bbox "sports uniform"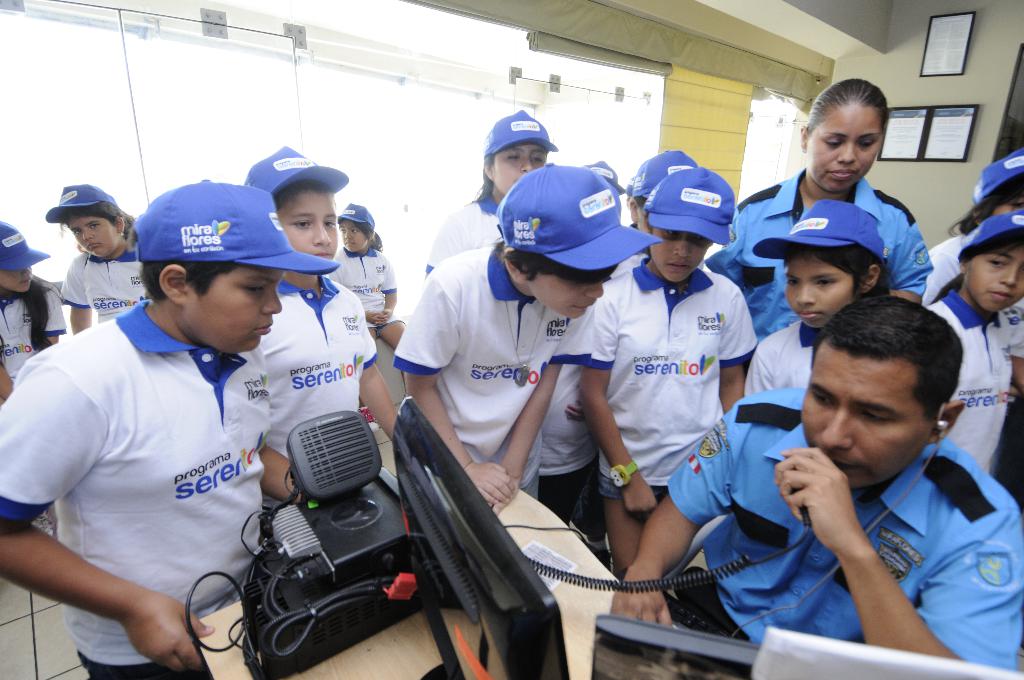
bbox(719, 156, 929, 360)
